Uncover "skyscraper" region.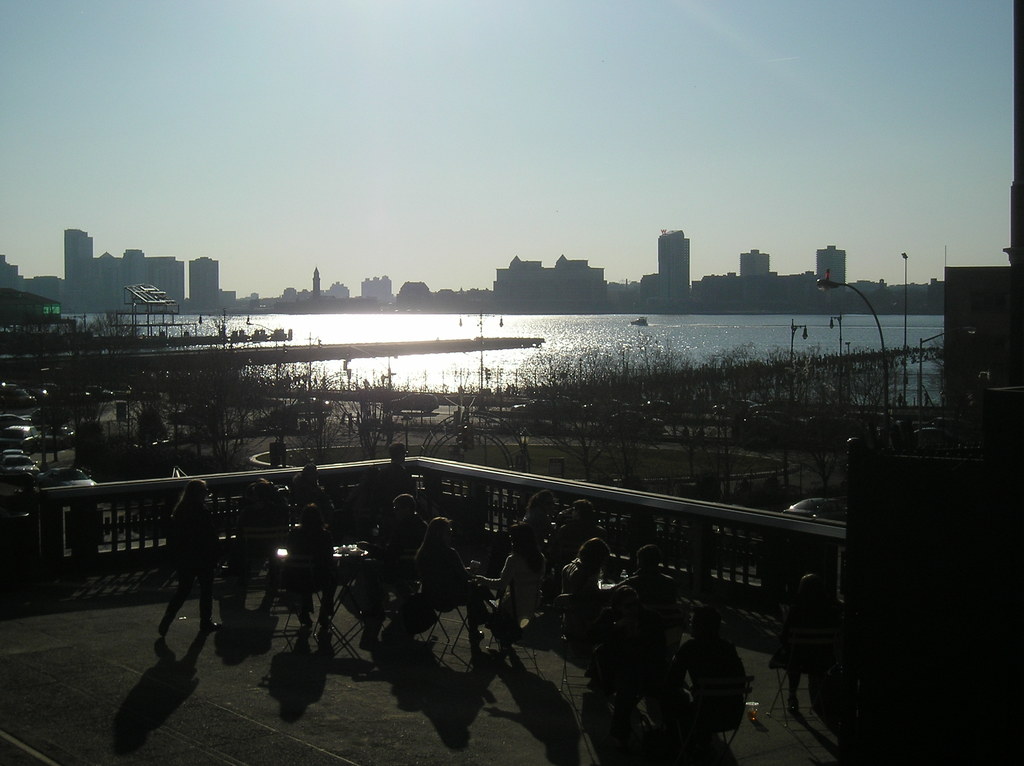
Uncovered: [x1=392, y1=280, x2=434, y2=300].
